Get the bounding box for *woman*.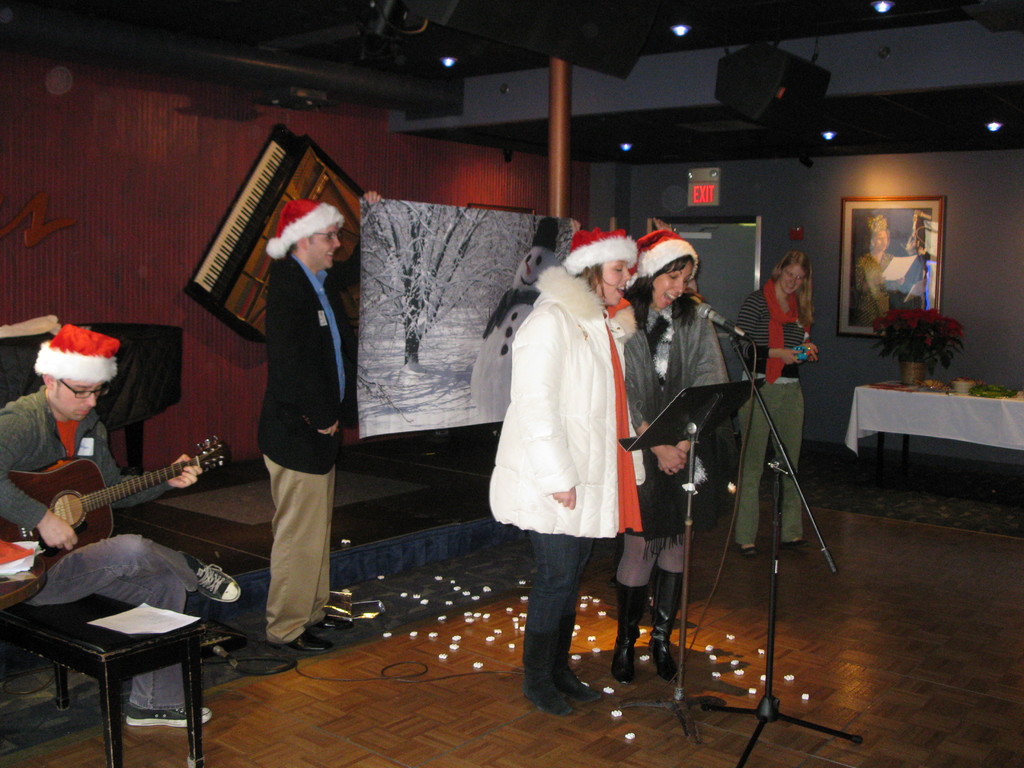
x1=482, y1=221, x2=653, y2=696.
